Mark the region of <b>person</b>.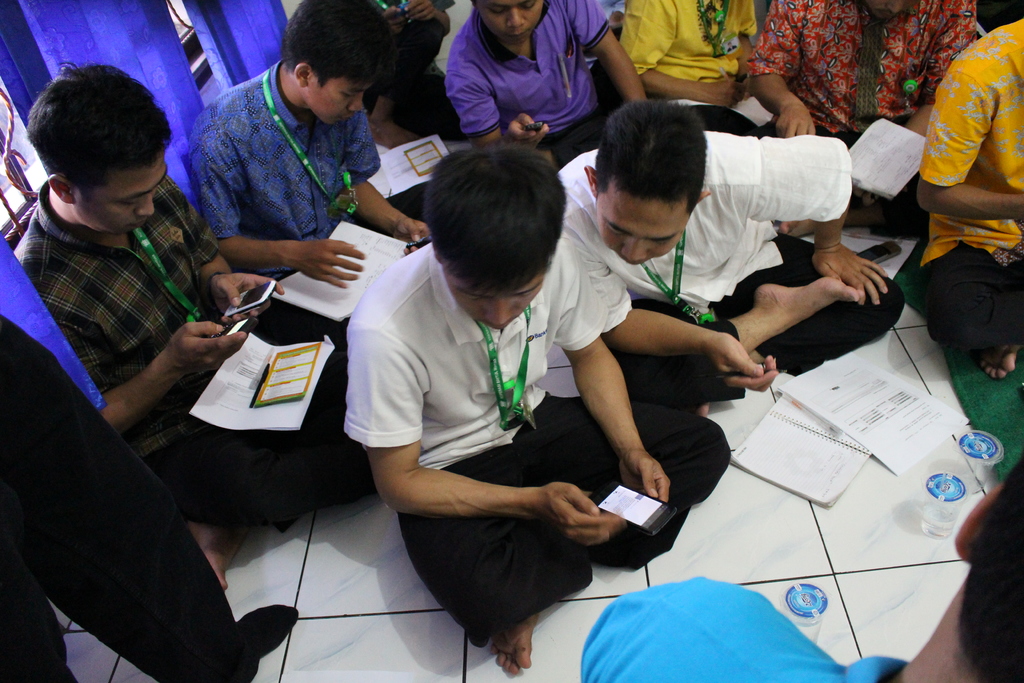
Region: 744,0,980,149.
